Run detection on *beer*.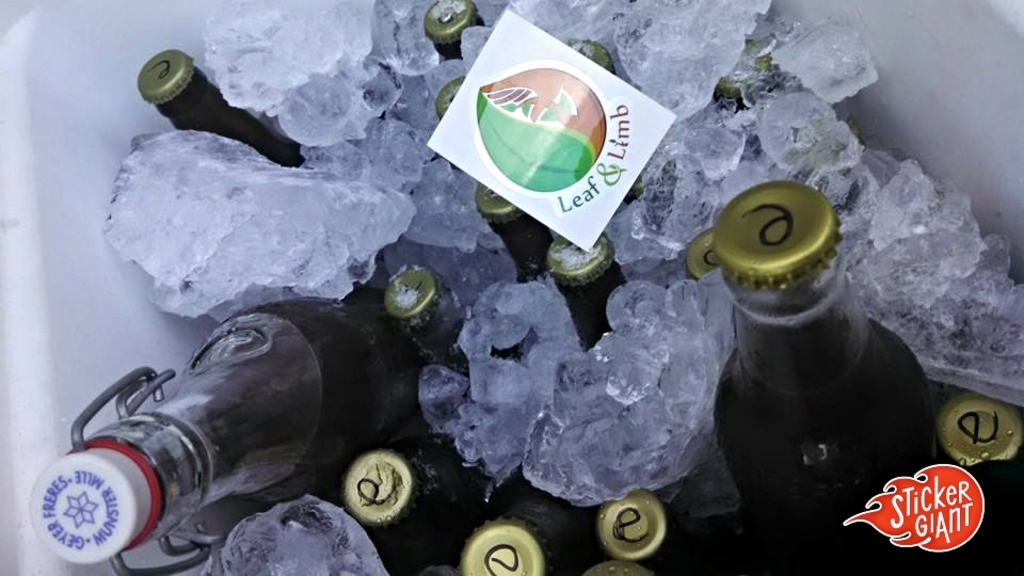
Result: <bbox>480, 179, 533, 281</bbox>.
